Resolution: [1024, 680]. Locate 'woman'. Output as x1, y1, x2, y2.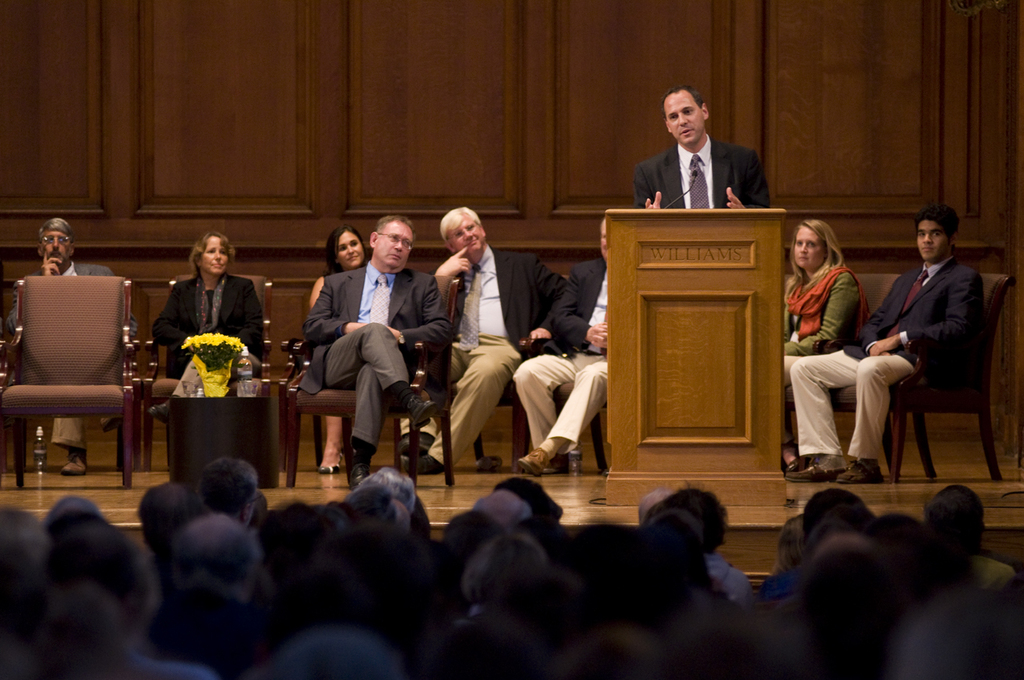
783, 216, 870, 471.
